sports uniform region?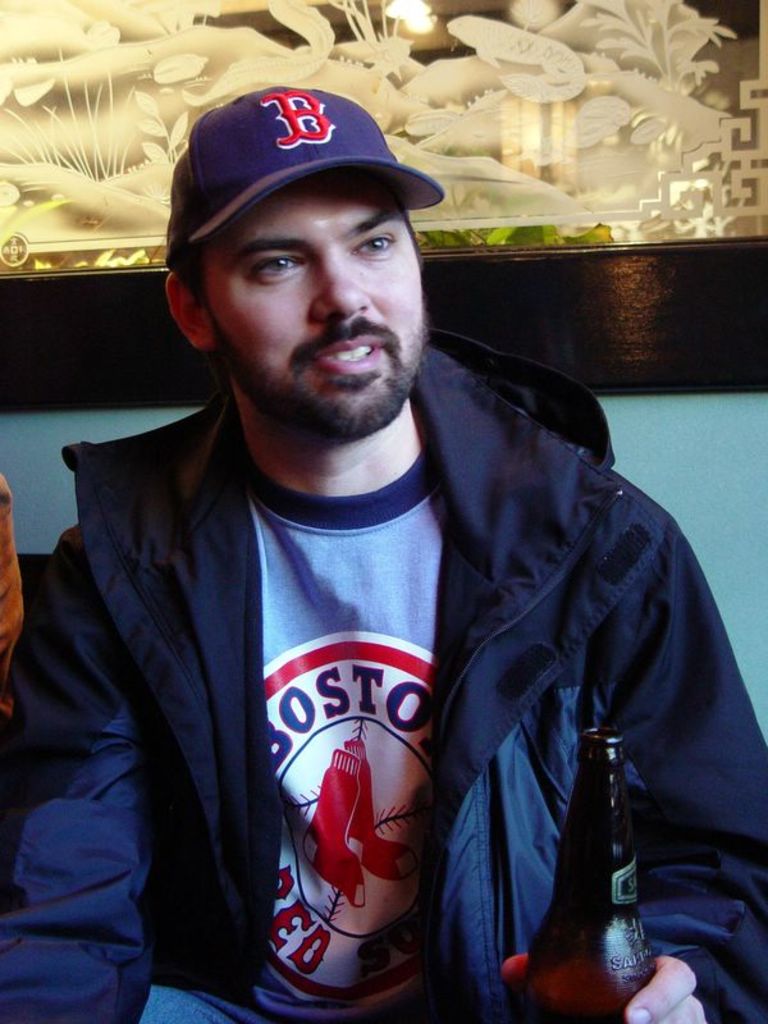
[0, 78, 758, 1019]
